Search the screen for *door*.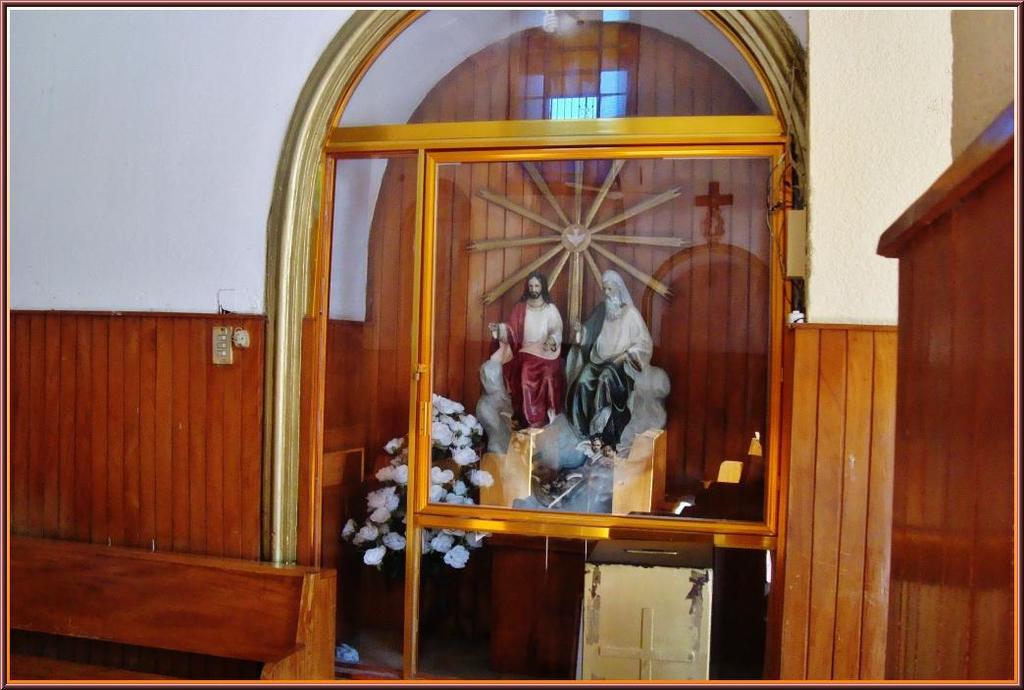
Found at left=410, top=139, right=786, bottom=681.
